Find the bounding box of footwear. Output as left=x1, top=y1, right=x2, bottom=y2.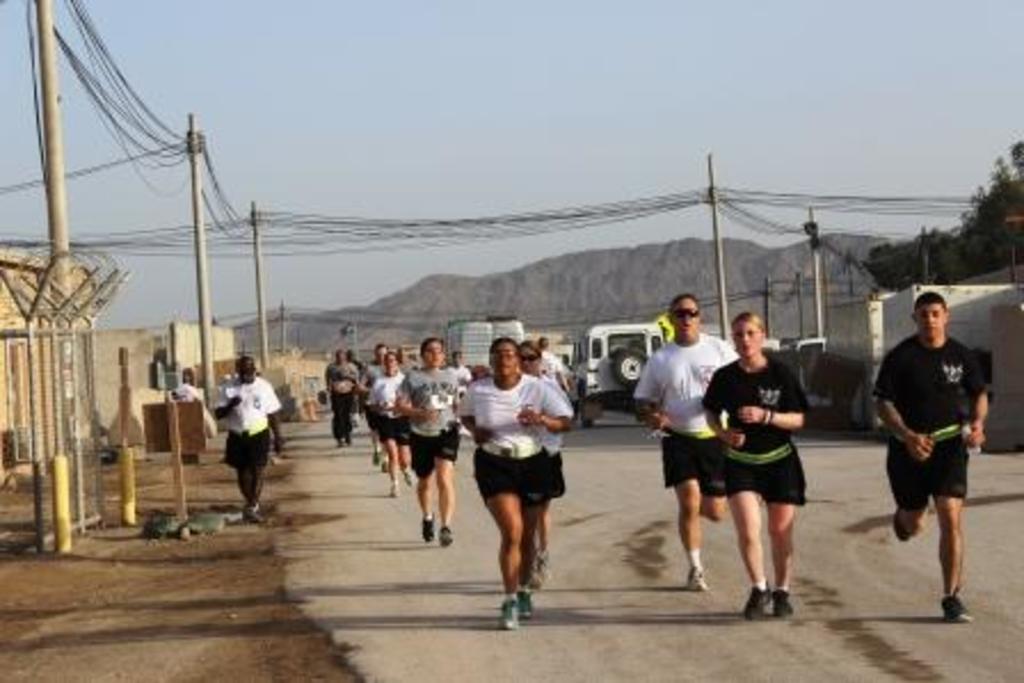
left=434, top=525, right=453, bottom=548.
